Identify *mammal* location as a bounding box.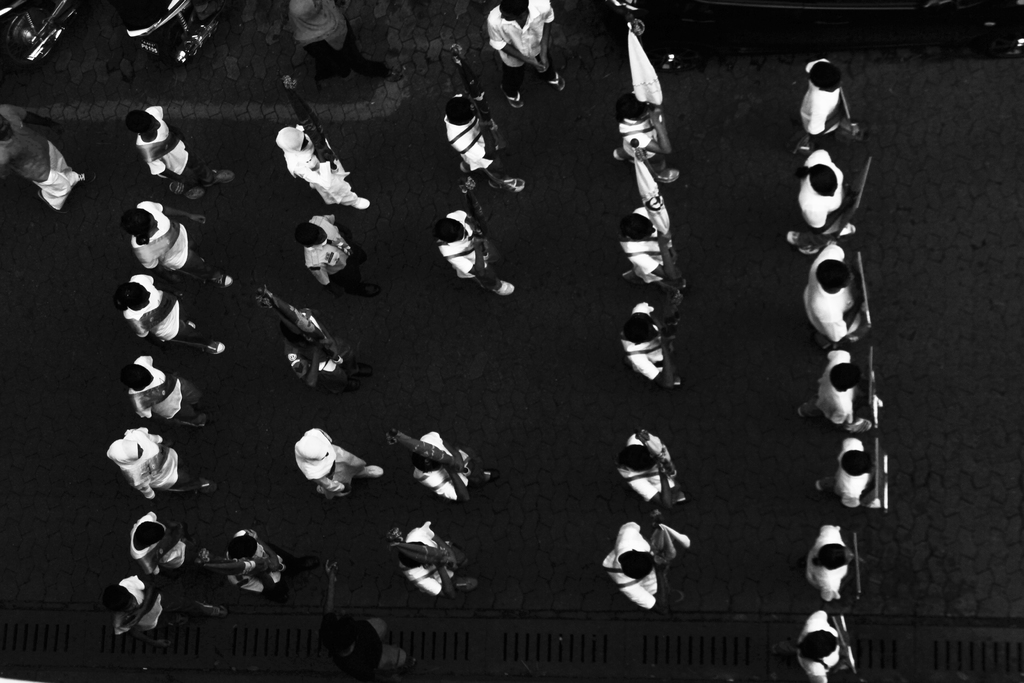
bbox(445, 38, 530, 201).
